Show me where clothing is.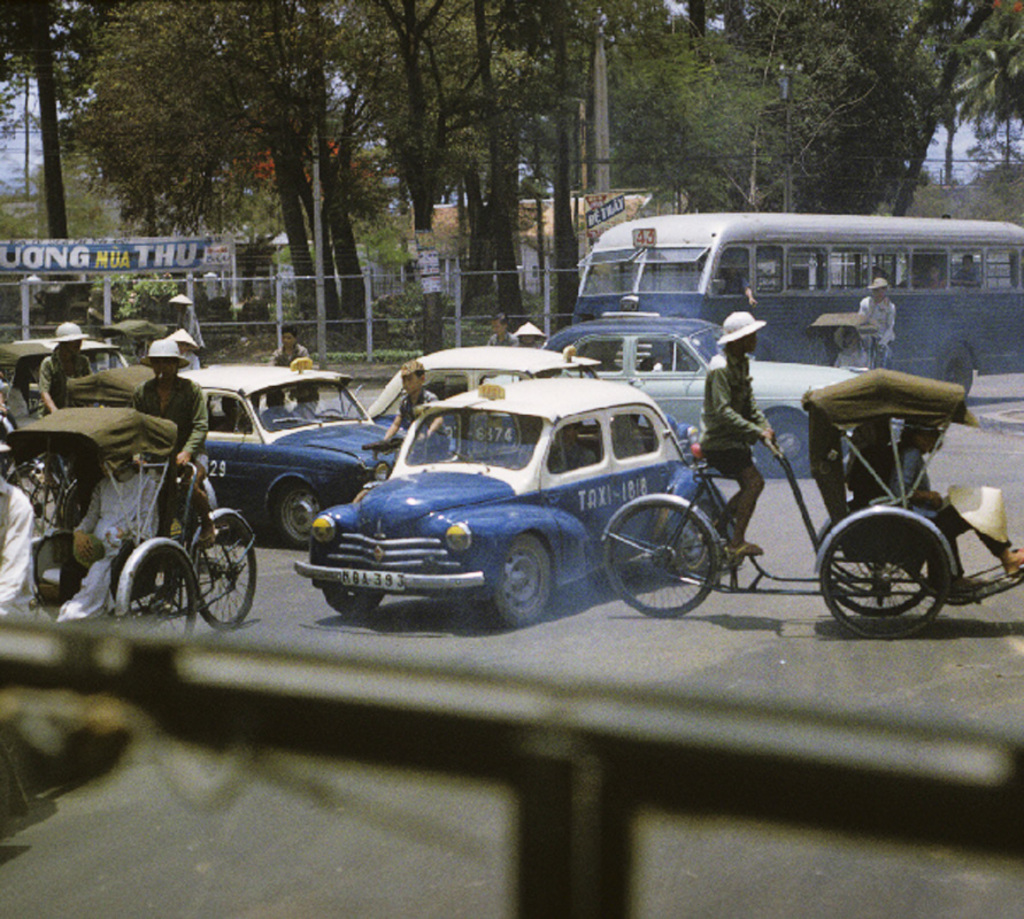
clothing is at <region>0, 477, 52, 625</region>.
